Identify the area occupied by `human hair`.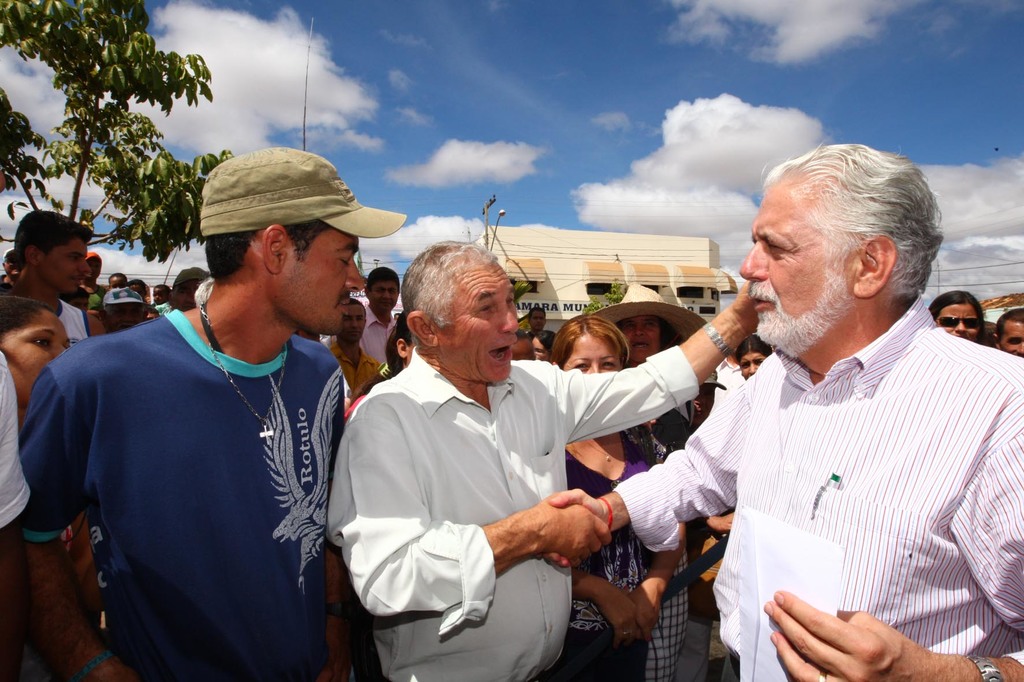
Area: locate(534, 329, 557, 351).
